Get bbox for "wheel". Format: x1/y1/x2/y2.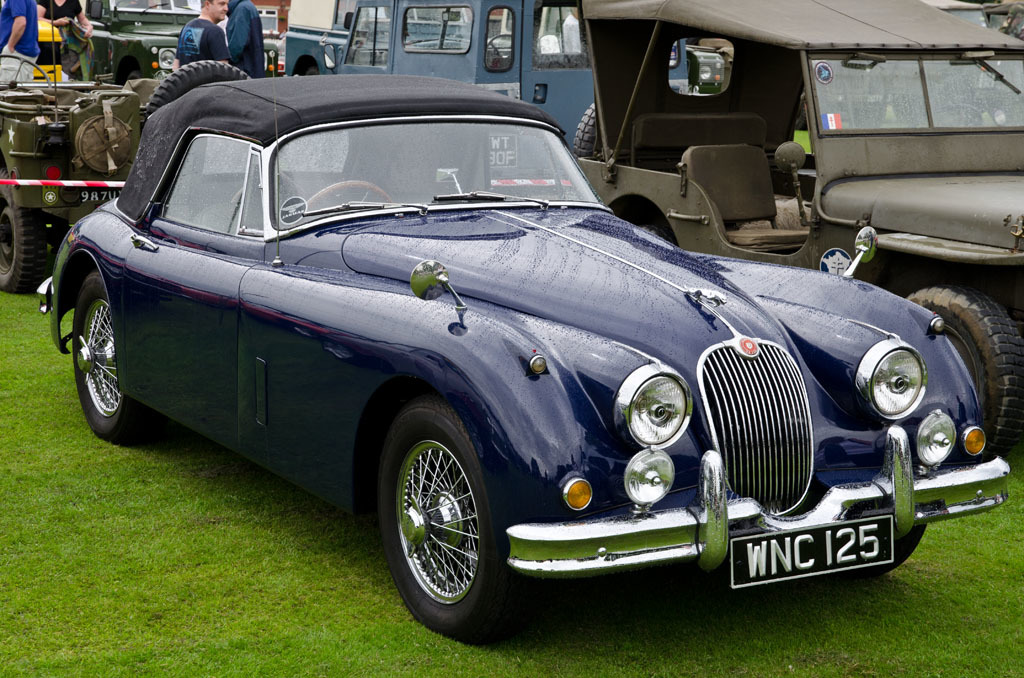
124/68/143/84.
